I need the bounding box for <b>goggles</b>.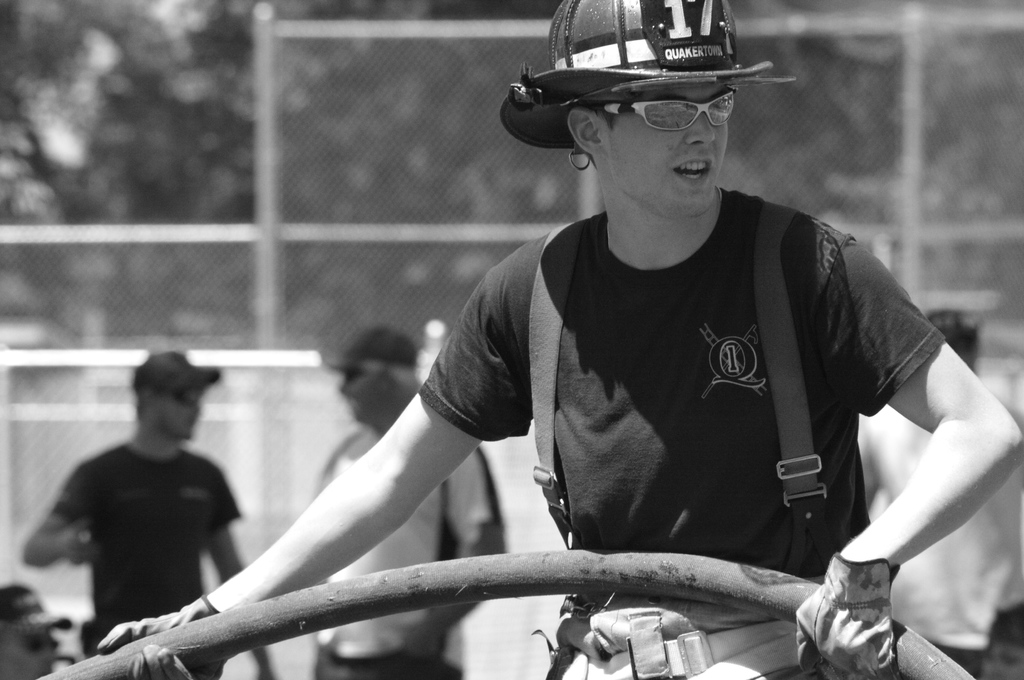
Here it is: [582,88,740,132].
